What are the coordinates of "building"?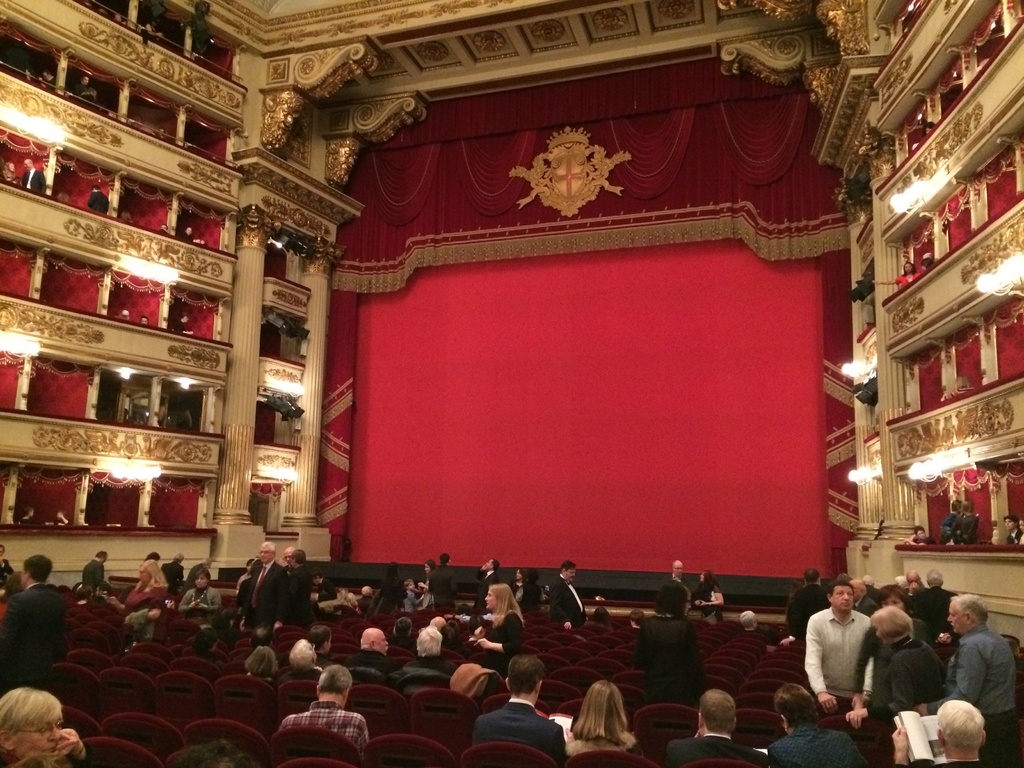
bbox=[0, 0, 1023, 767].
